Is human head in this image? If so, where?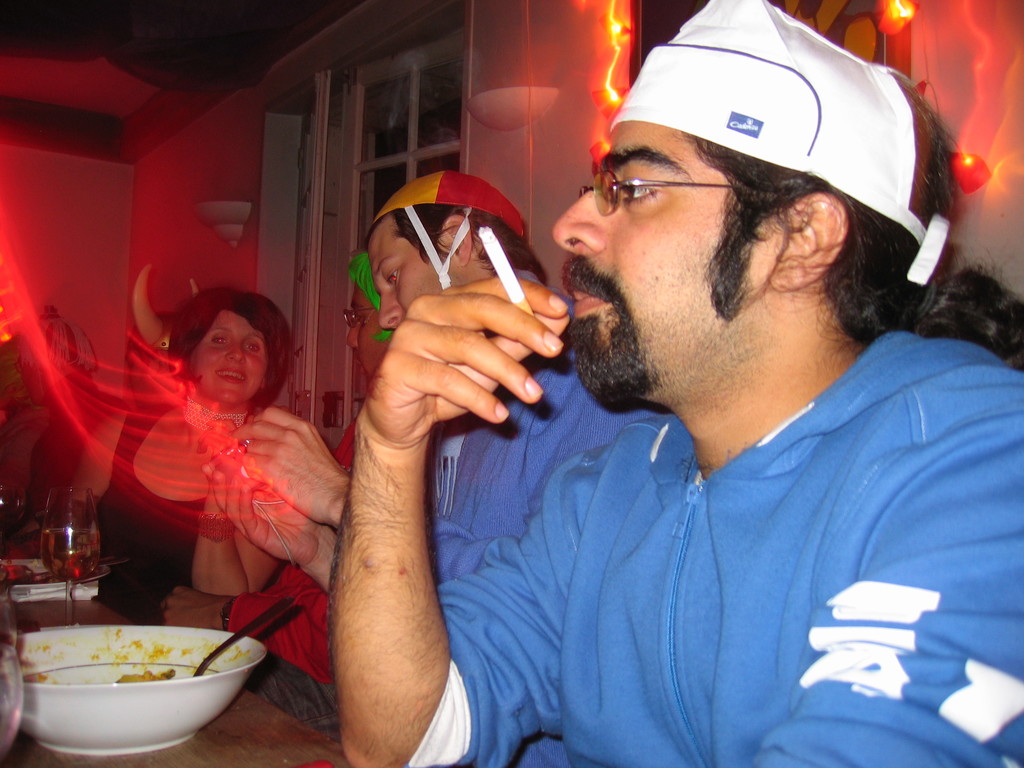
Yes, at bbox(156, 286, 280, 415).
